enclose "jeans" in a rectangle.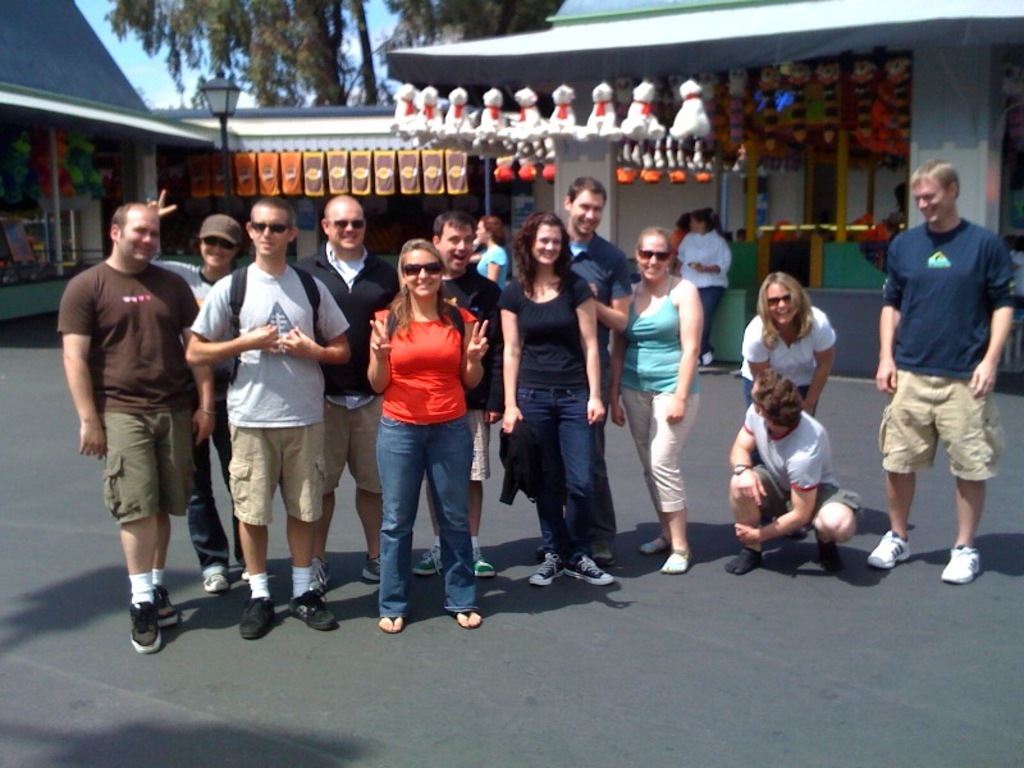
region(517, 388, 594, 561).
